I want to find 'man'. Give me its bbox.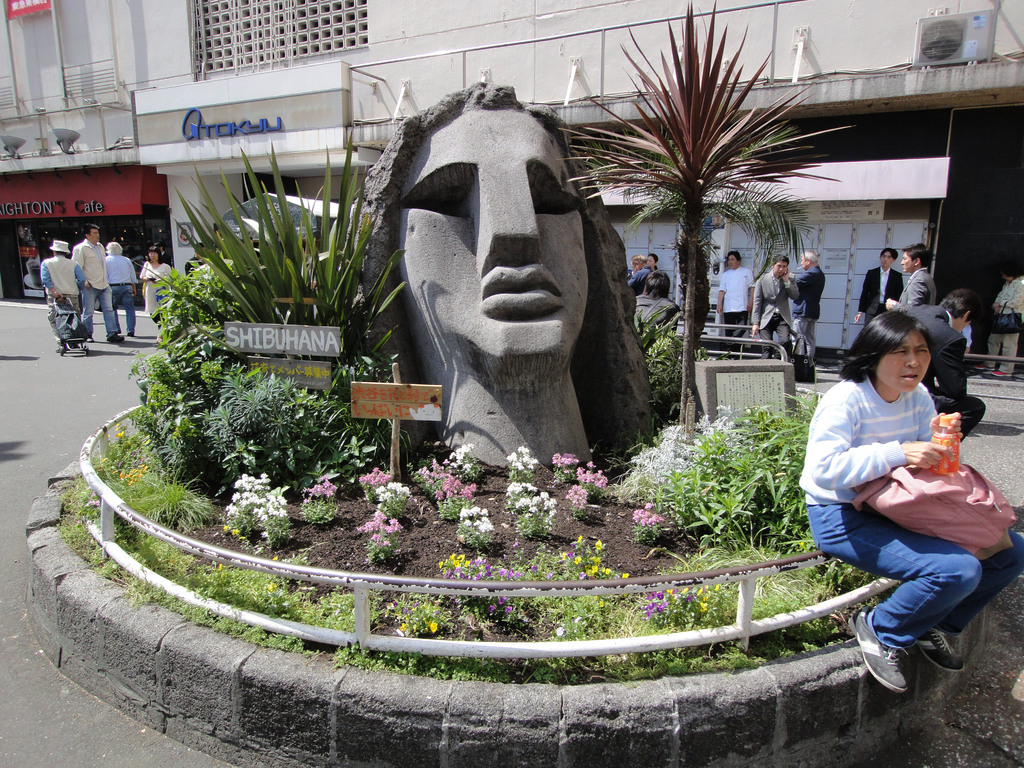
(628,255,653,293).
